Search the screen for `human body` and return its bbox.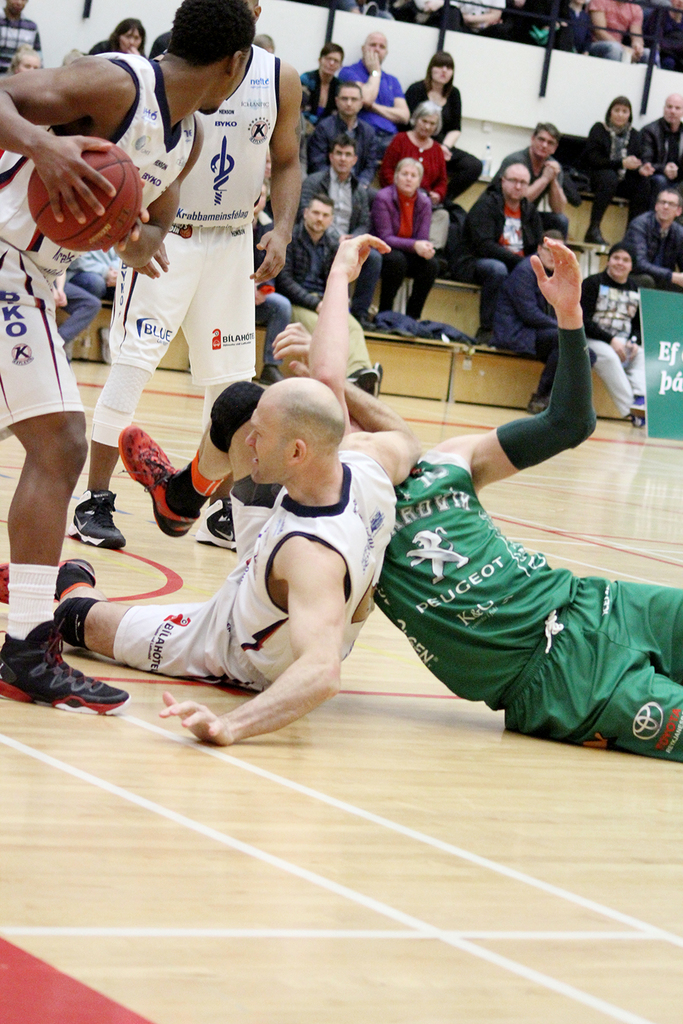
Found: crop(70, 366, 430, 766).
